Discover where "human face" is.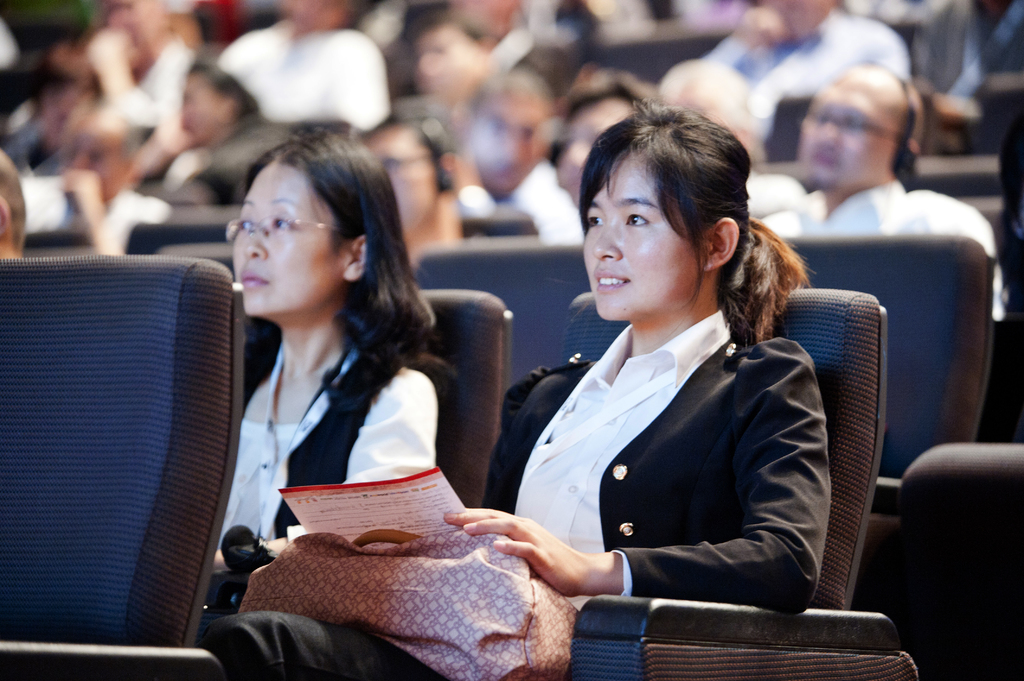
Discovered at rect(799, 74, 888, 186).
